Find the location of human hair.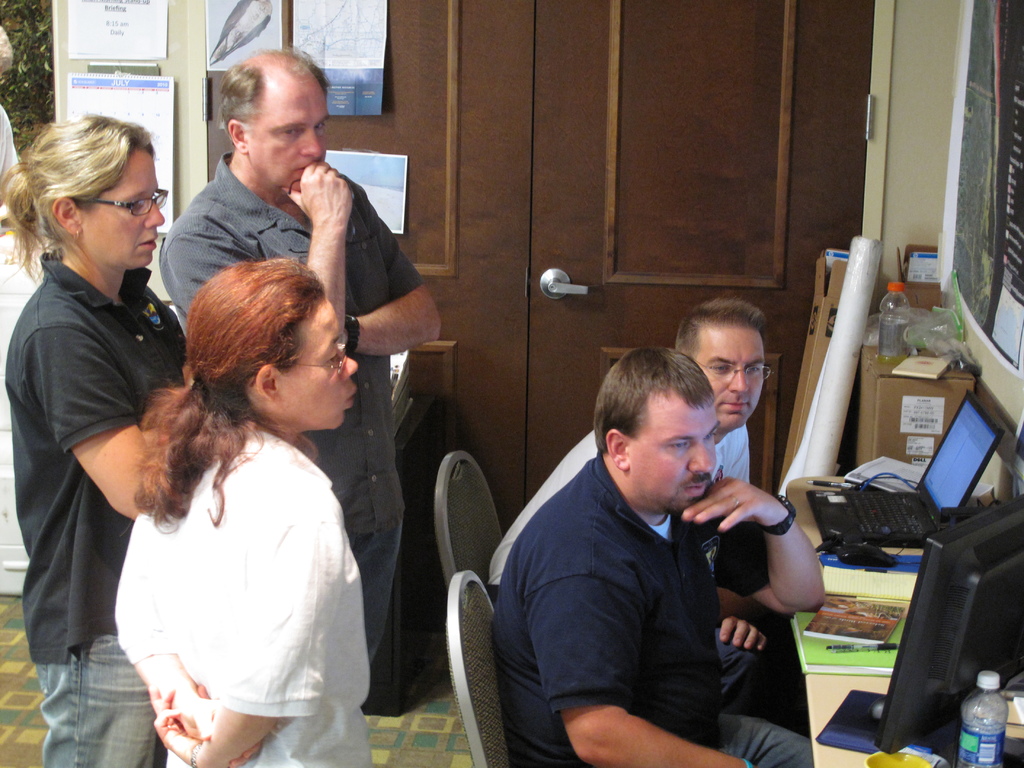
Location: {"left": 593, "top": 349, "right": 717, "bottom": 452}.
